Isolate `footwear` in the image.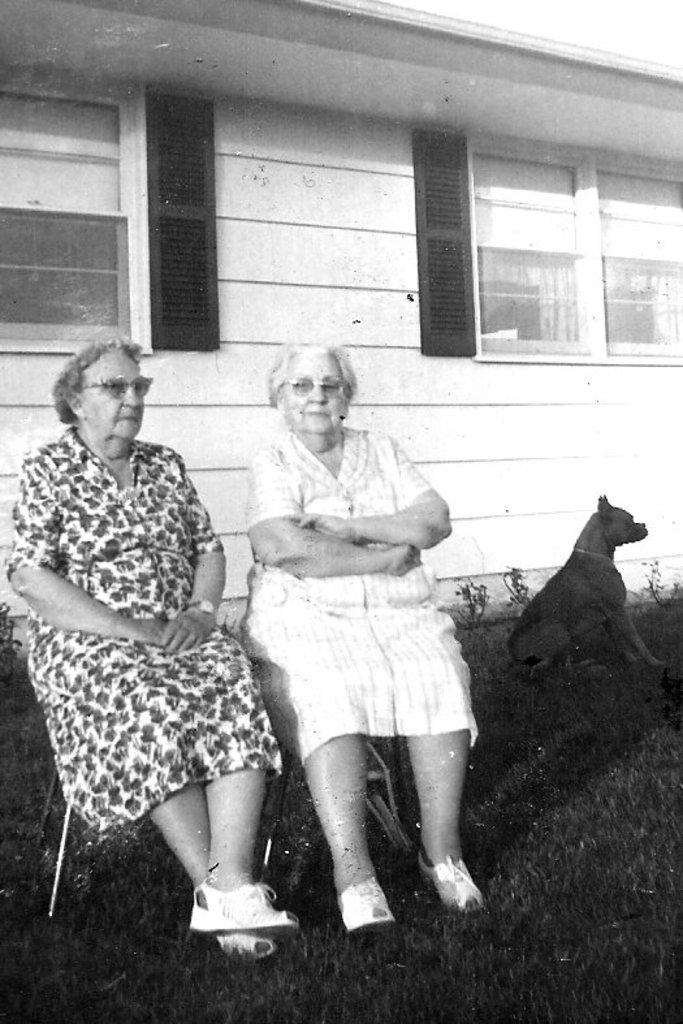
Isolated region: [412,848,483,915].
